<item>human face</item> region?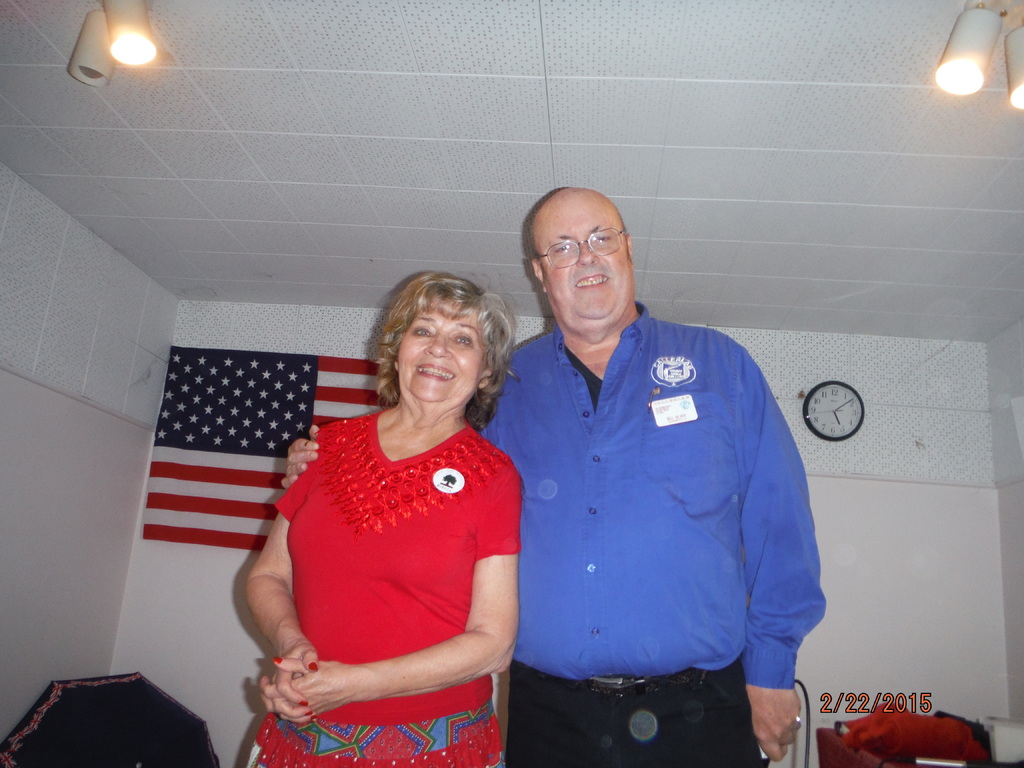
locate(399, 301, 476, 403)
